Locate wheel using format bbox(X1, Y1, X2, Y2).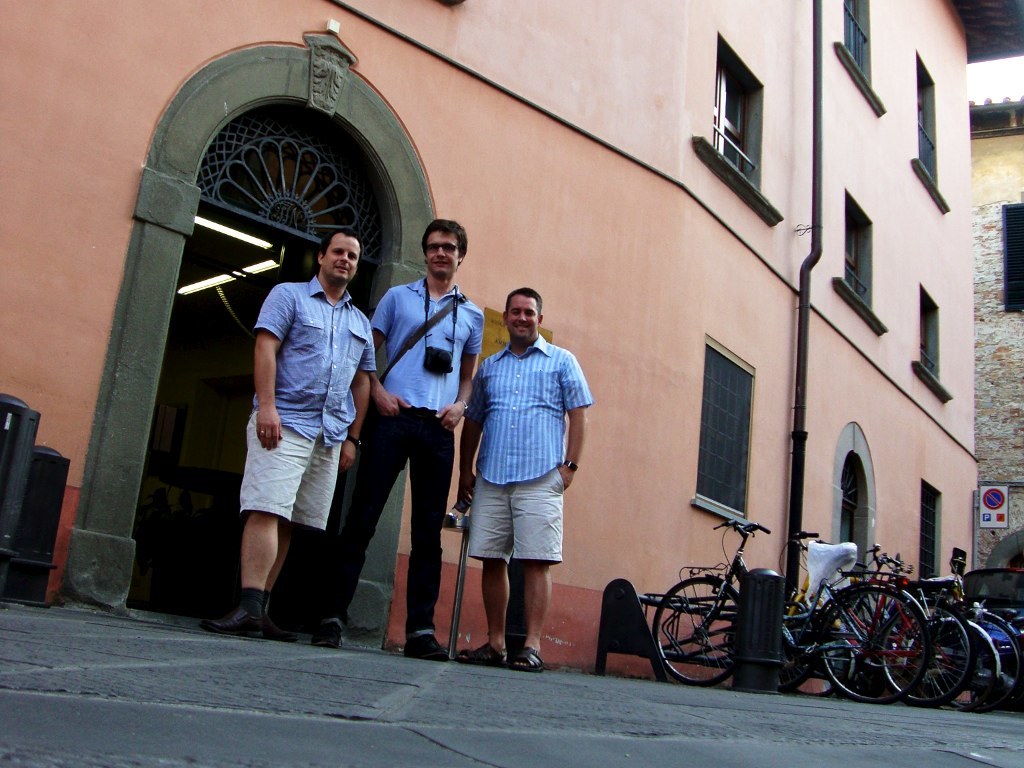
bbox(868, 605, 973, 710).
